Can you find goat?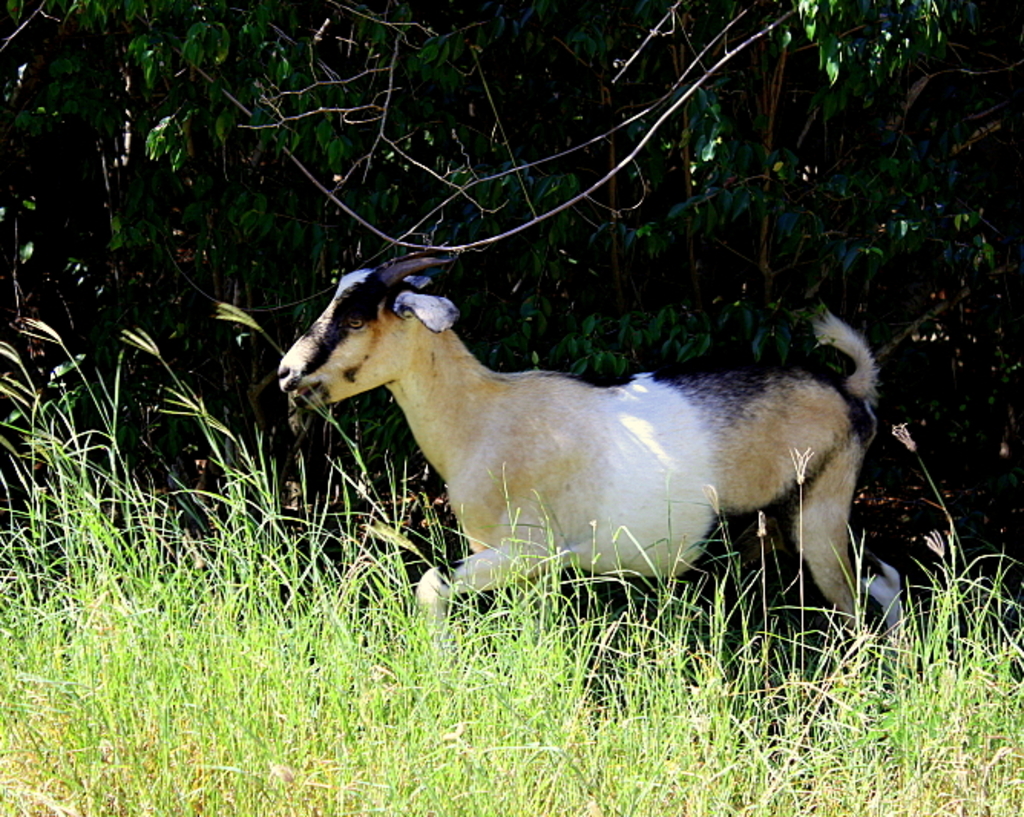
Yes, bounding box: left=281, top=250, right=903, bottom=658.
